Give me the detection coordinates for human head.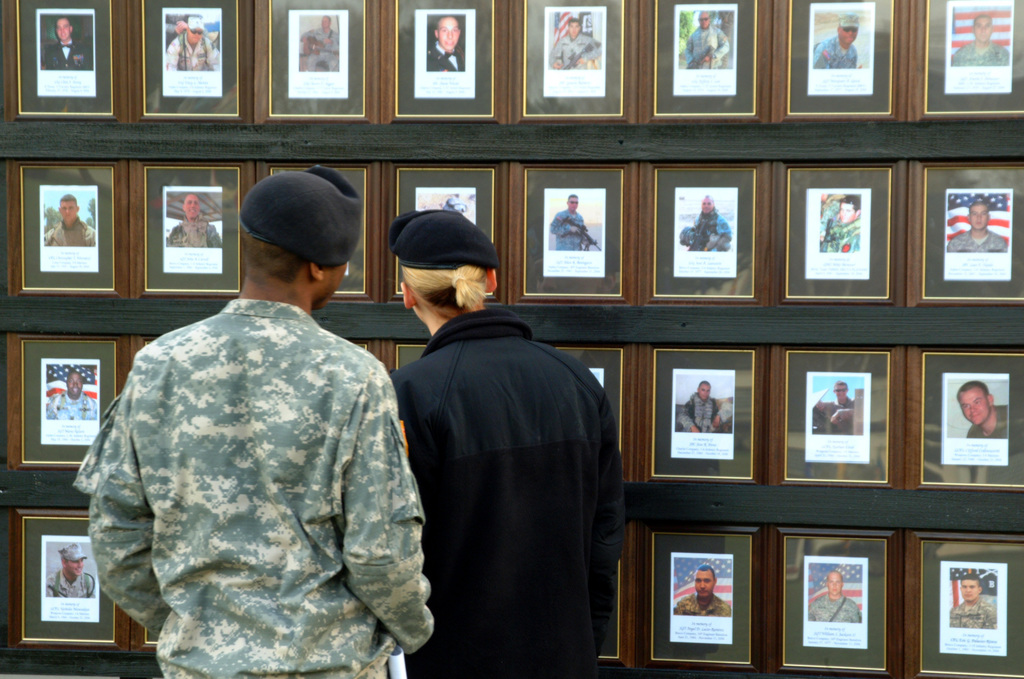
(x1=838, y1=10, x2=859, y2=47).
